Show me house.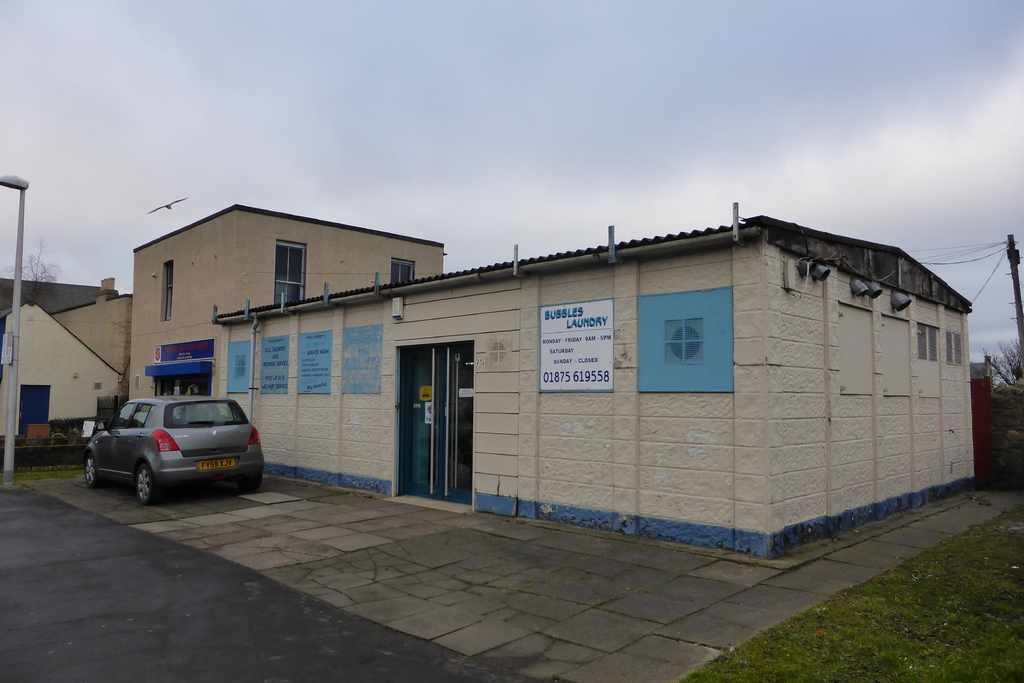
house is here: <box>0,205,975,563</box>.
